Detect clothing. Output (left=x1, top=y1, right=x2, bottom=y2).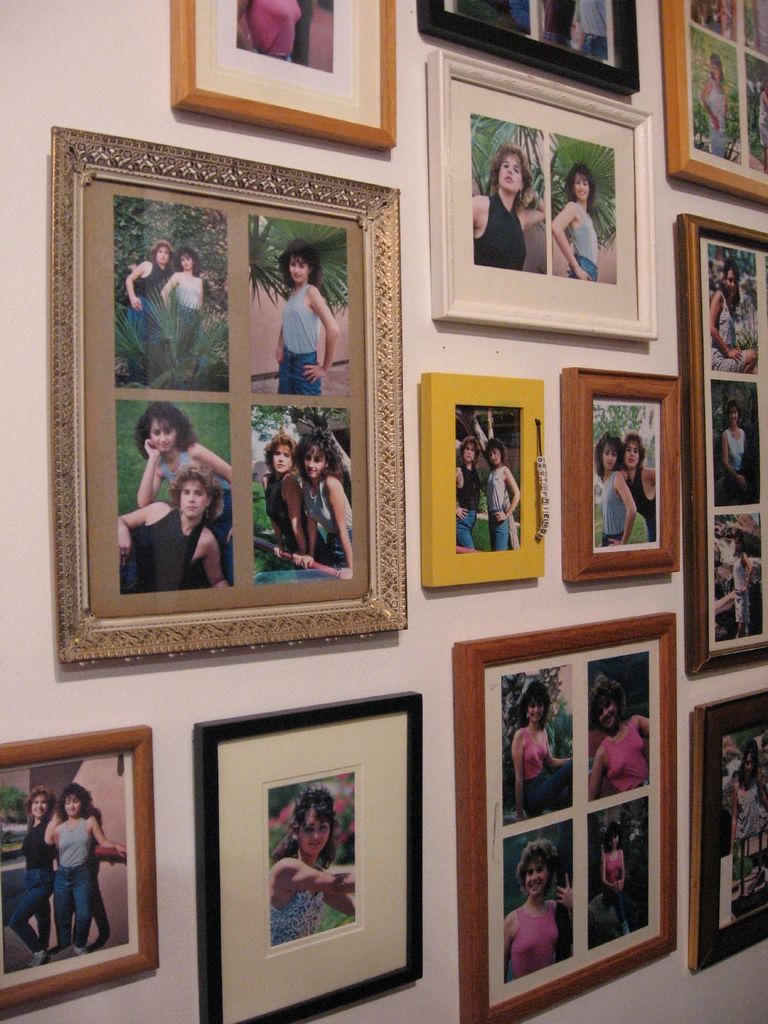
(left=245, top=238, right=348, bottom=403).
